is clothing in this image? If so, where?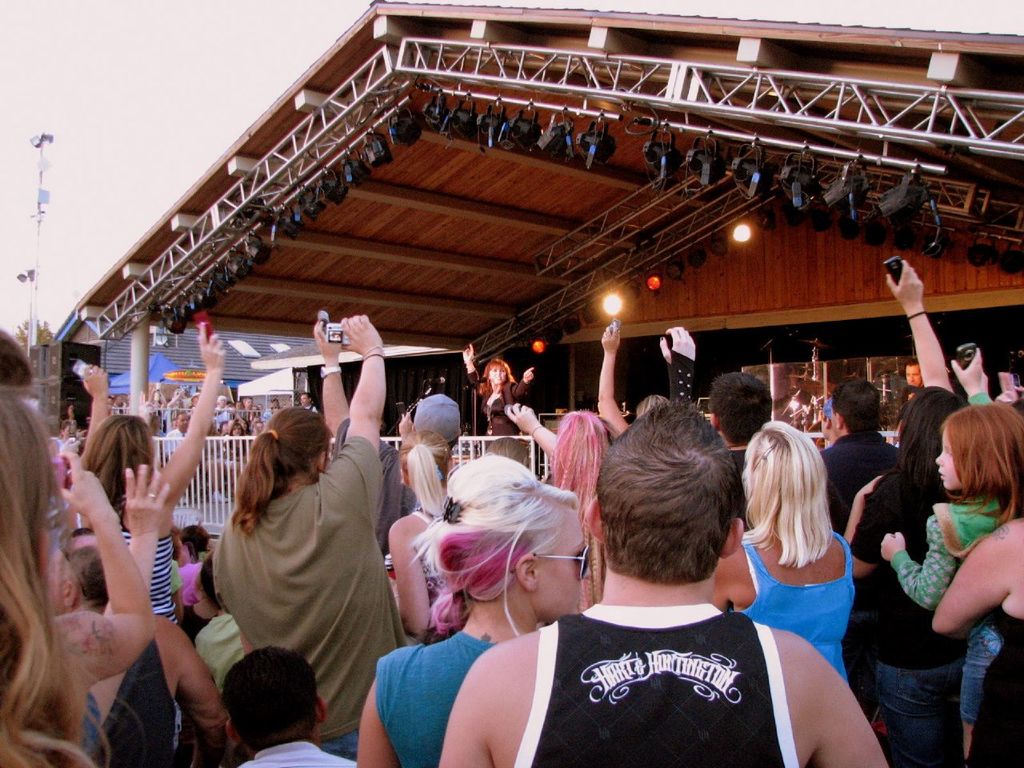
Yes, at box(189, 610, 246, 690).
